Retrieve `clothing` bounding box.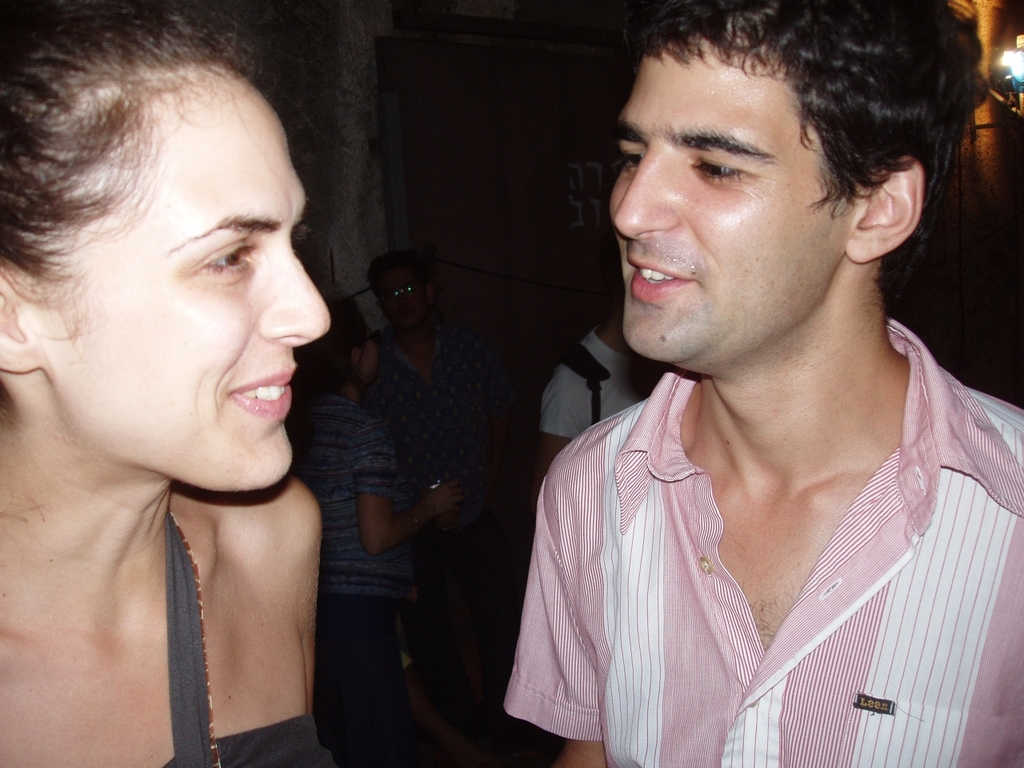
Bounding box: box=[507, 367, 974, 766].
